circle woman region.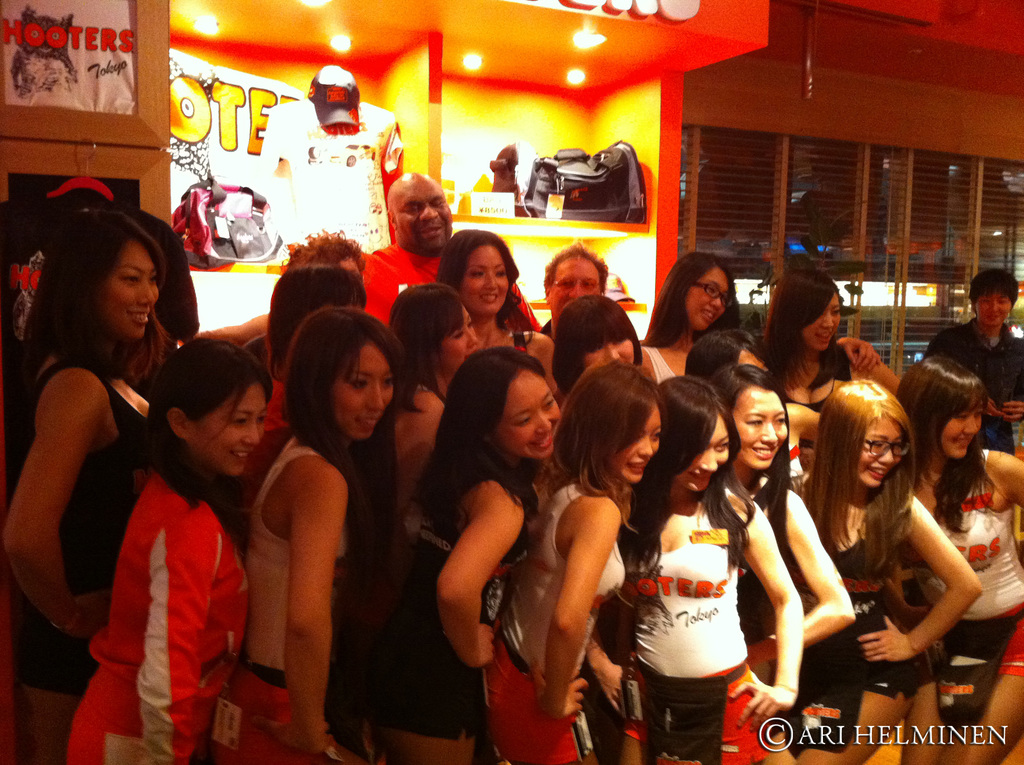
Region: rect(484, 365, 664, 764).
